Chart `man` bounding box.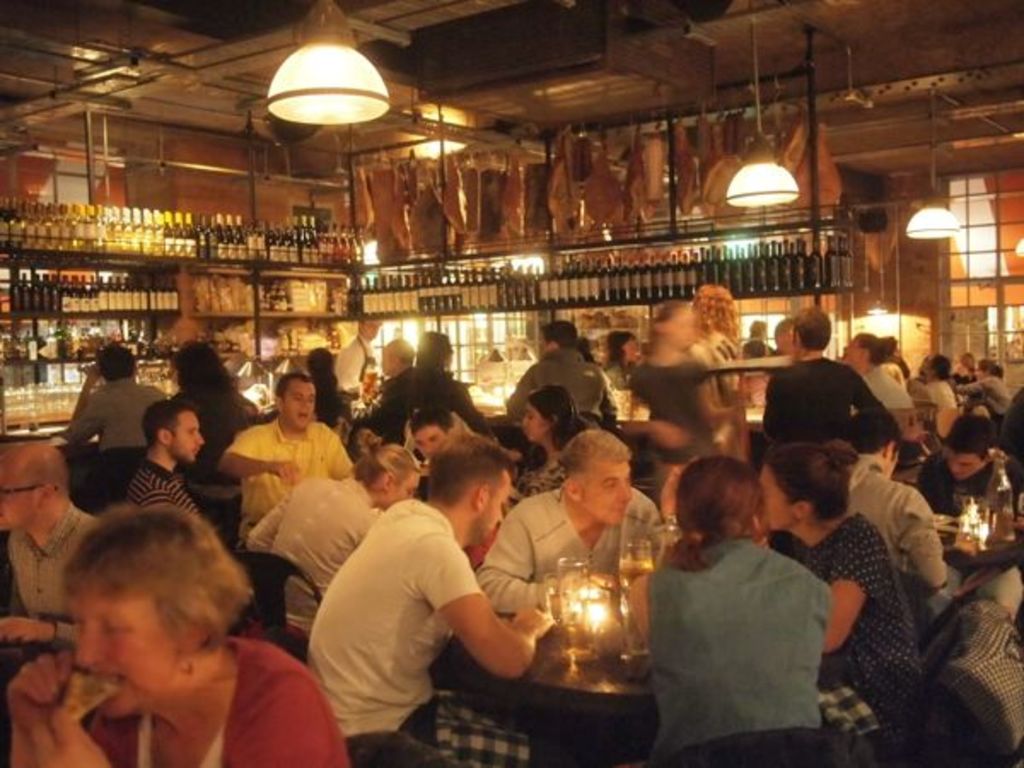
Charted: 299, 447, 526, 751.
